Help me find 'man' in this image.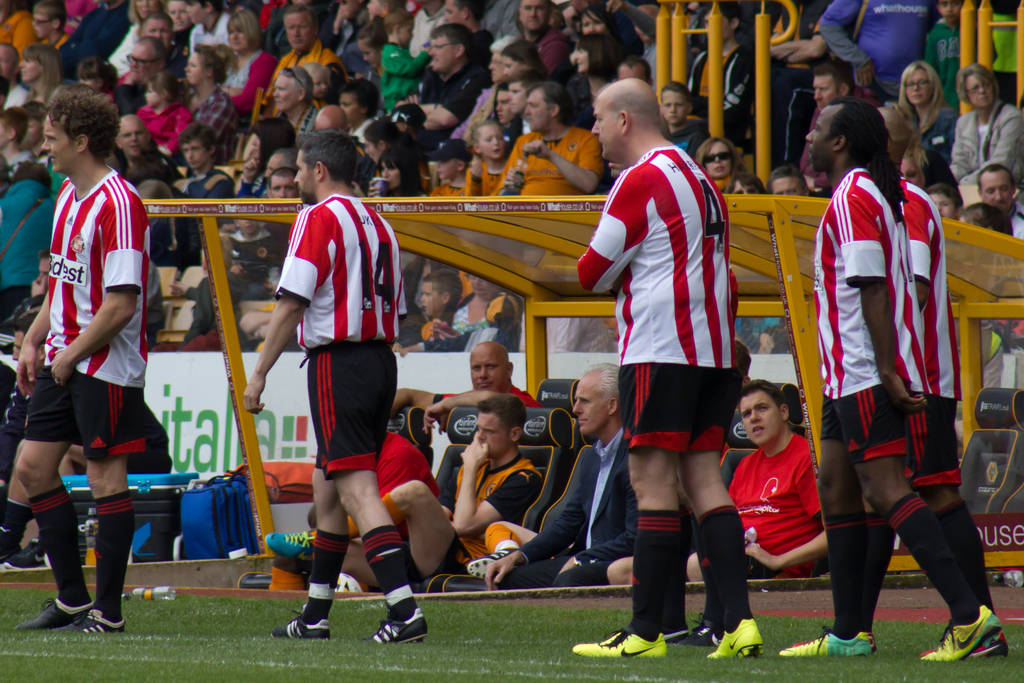
Found it: 136/10/188/80.
